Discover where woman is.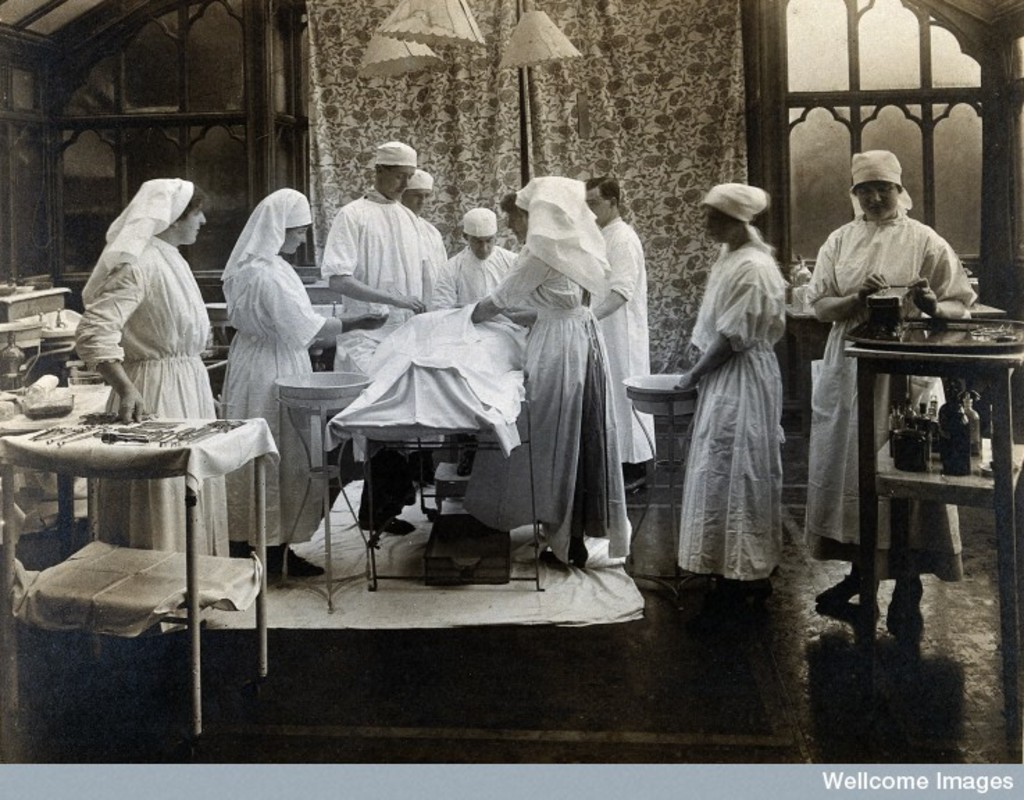
Discovered at crop(472, 174, 643, 565).
